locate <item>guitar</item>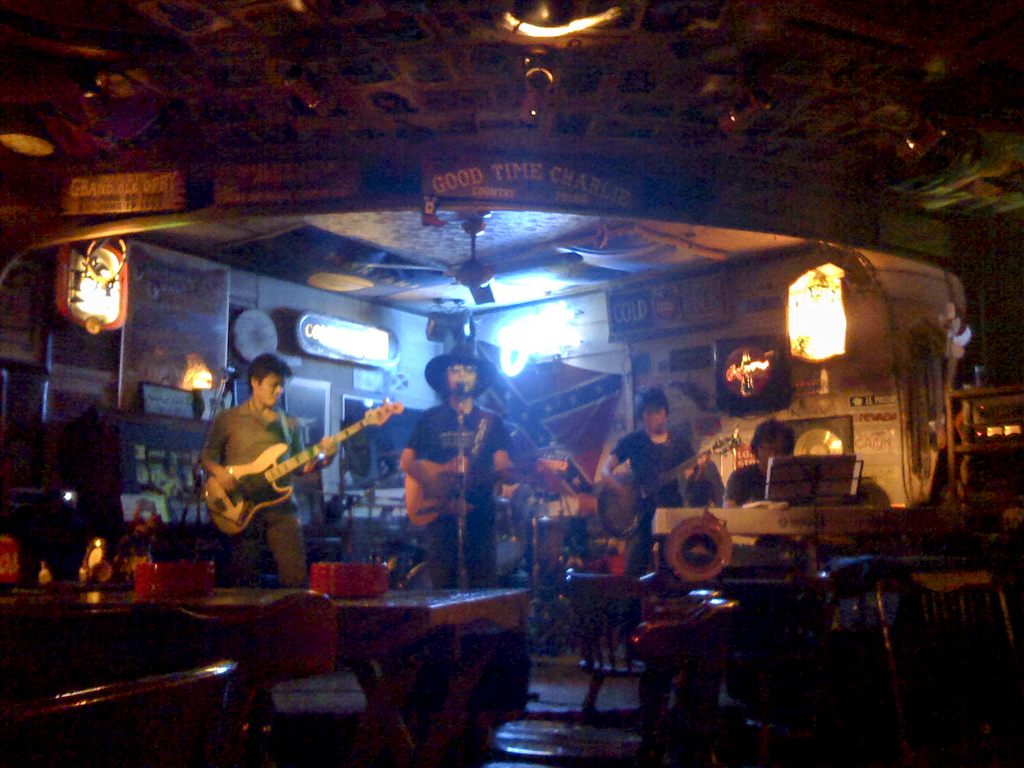
193/405/396/550
